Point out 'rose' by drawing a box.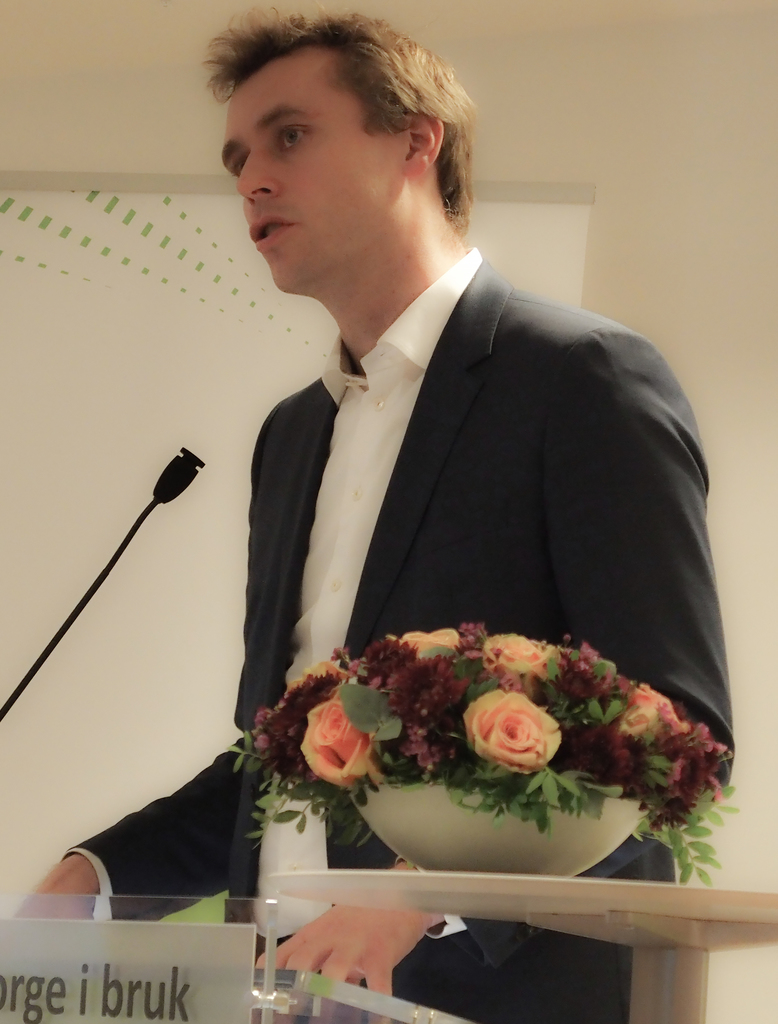
select_region(302, 703, 378, 792).
